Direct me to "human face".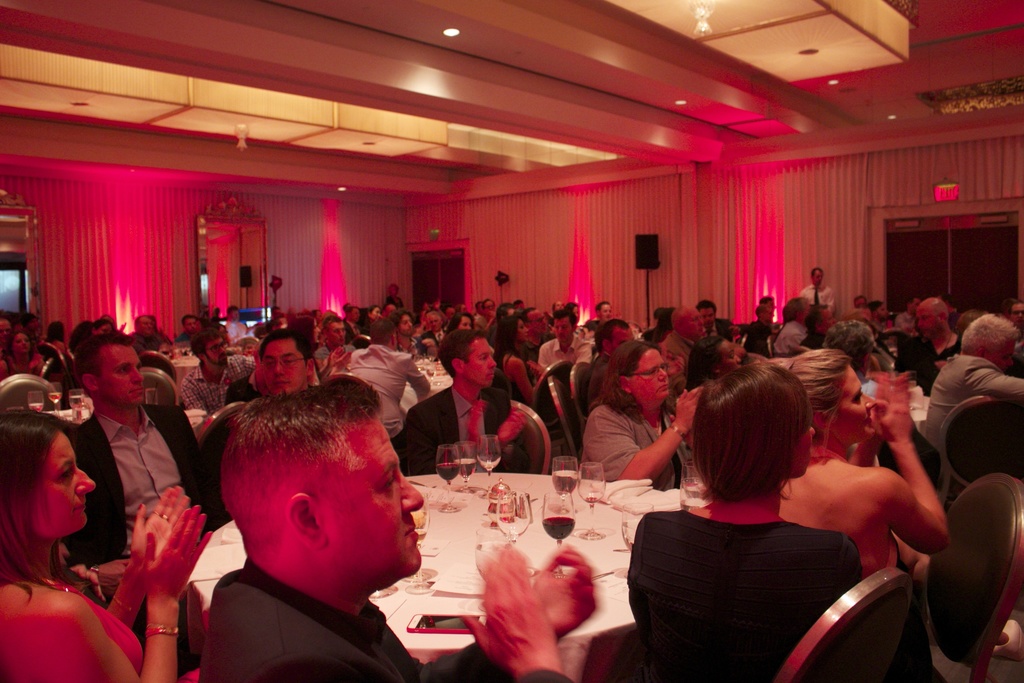
Direction: pyautogui.locateOnScreen(552, 317, 573, 345).
